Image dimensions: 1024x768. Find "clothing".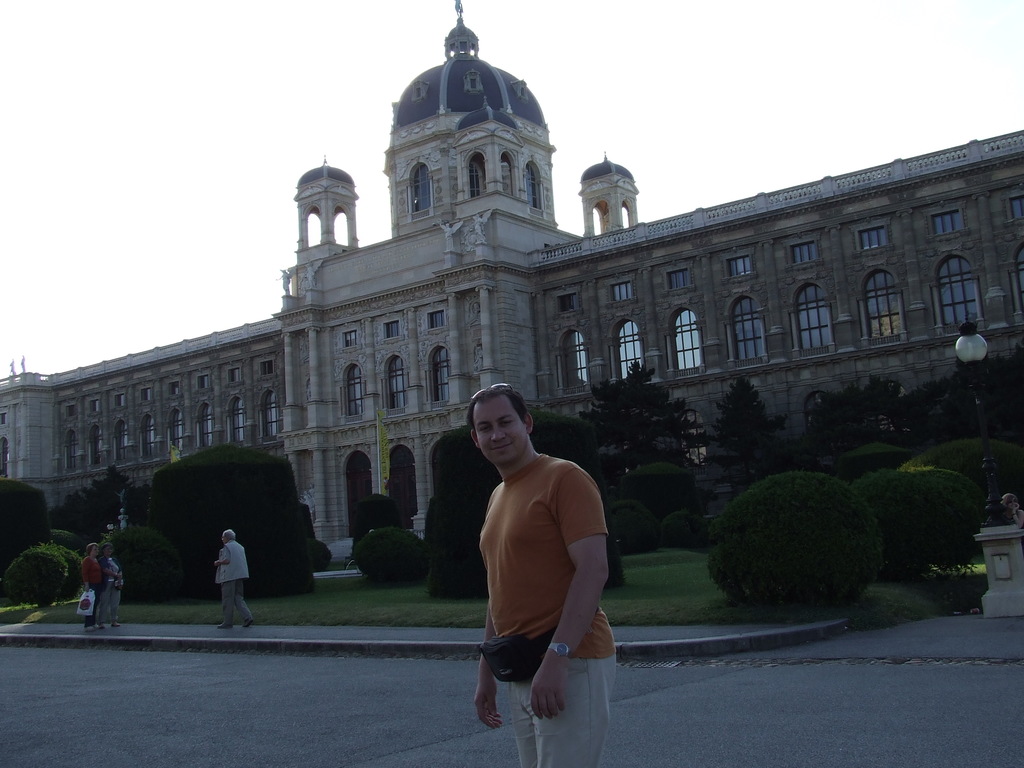
103,564,131,608.
